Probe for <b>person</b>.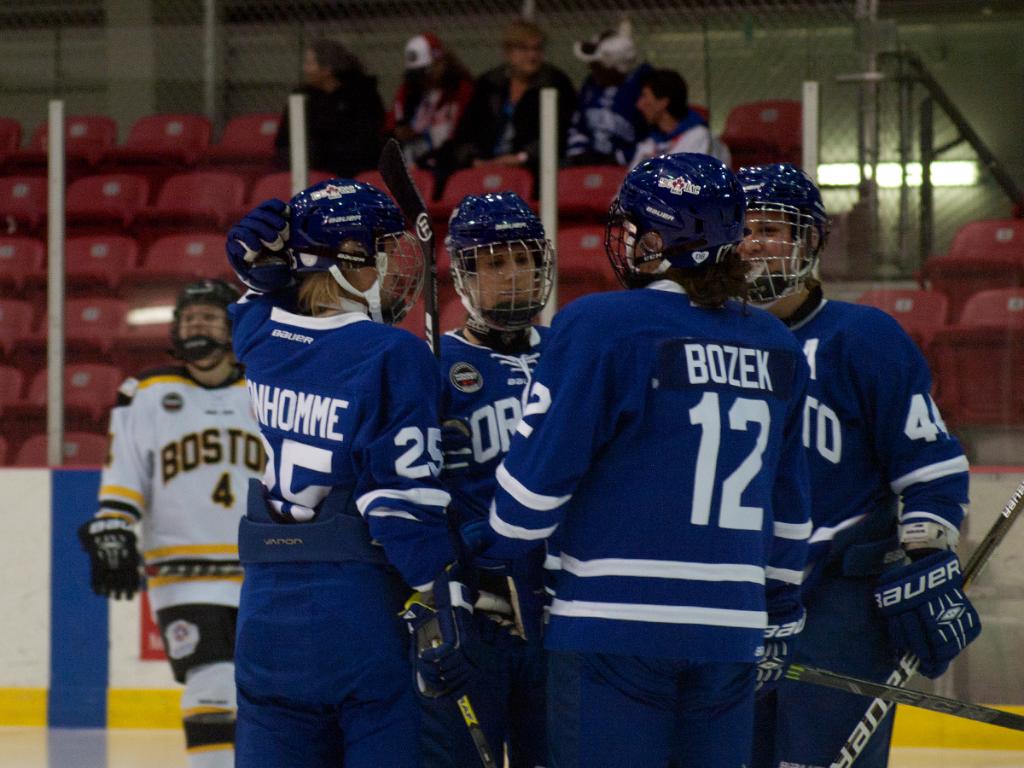
Probe result: x1=436 y1=16 x2=573 y2=191.
